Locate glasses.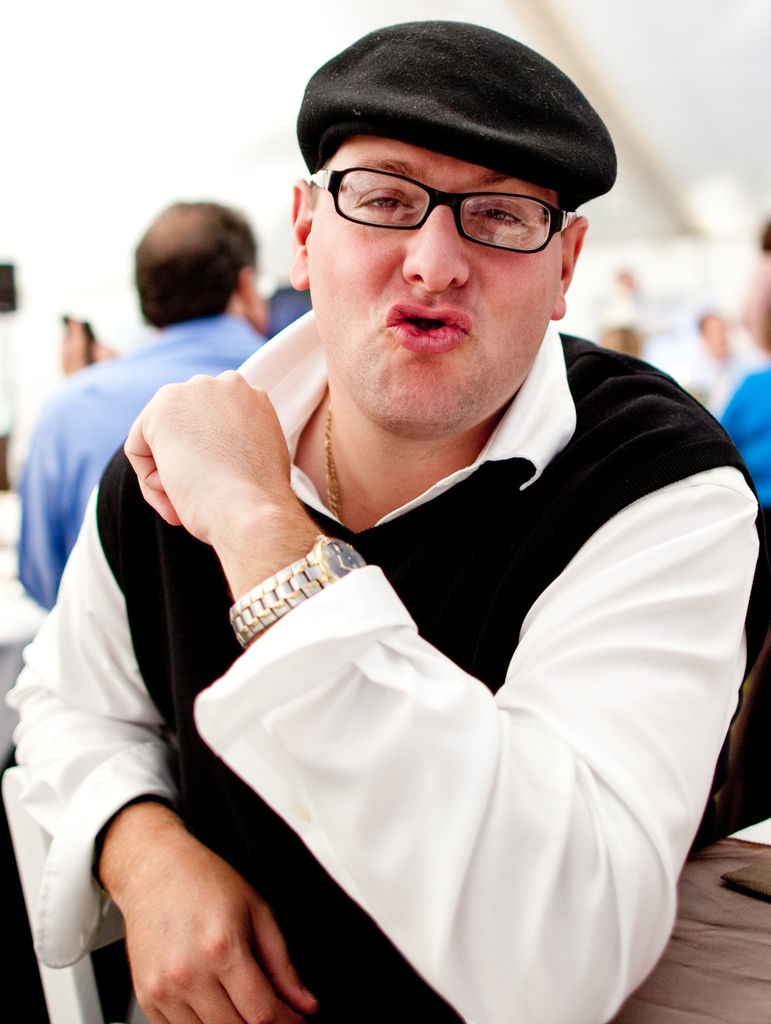
Bounding box: [left=304, top=146, right=589, bottom=251].
